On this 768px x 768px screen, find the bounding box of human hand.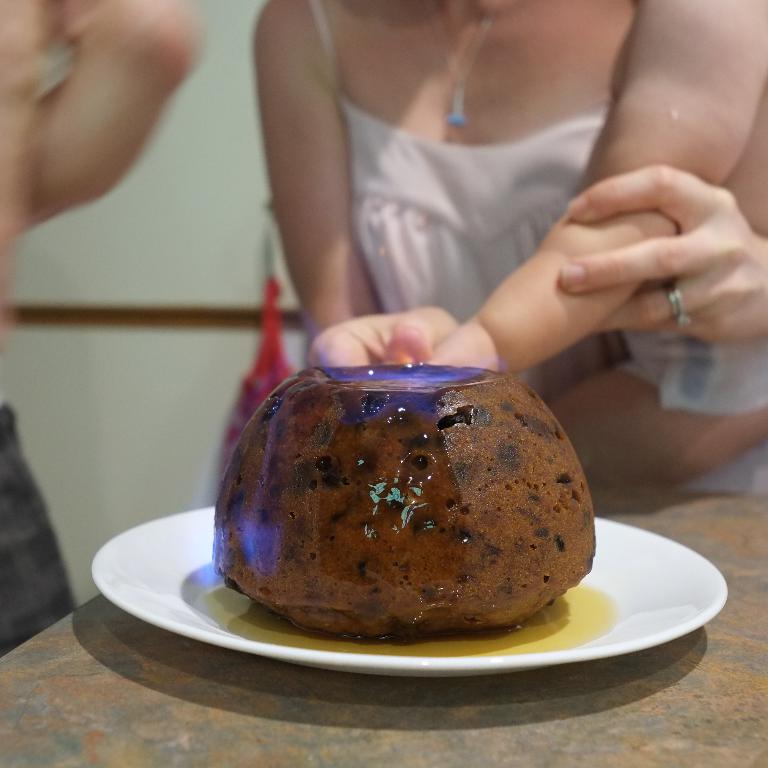
Bounding box: left=309, top=307, right=456, bottom=371.
